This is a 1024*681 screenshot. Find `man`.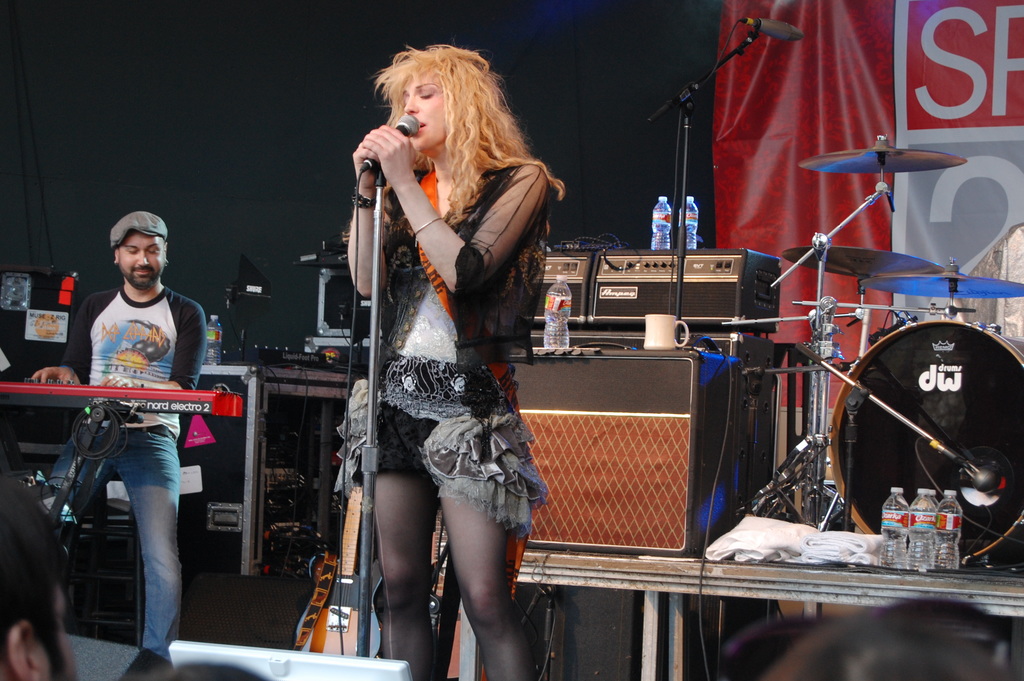
Bounding box: select_region(33, 211, 208, 665).
